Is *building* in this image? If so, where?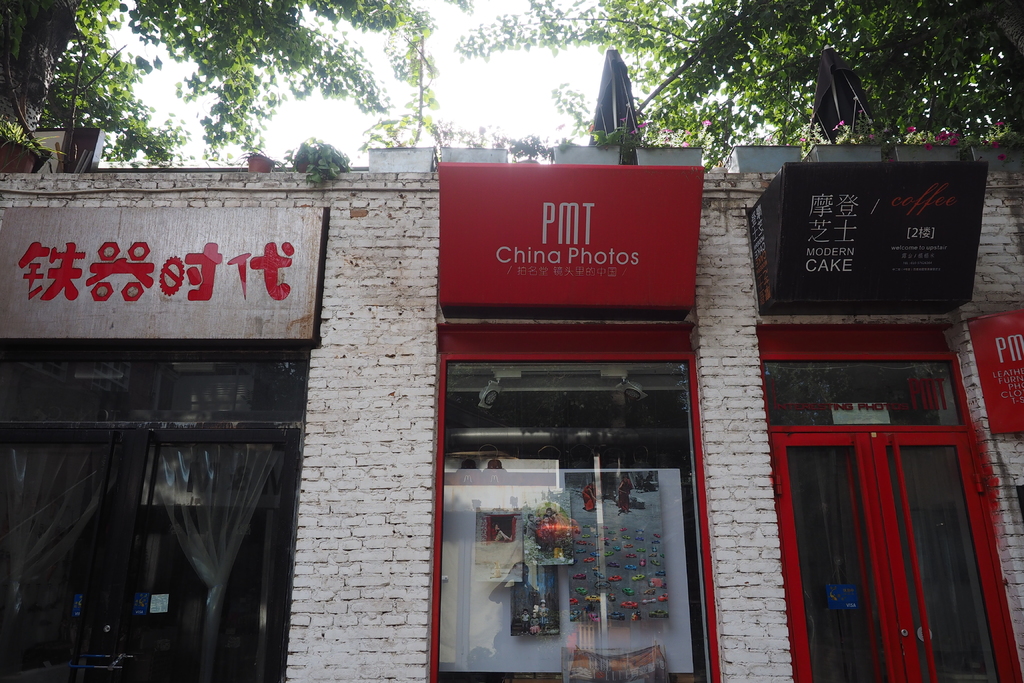
Yes, at region(0, 48, 1023, 682).
